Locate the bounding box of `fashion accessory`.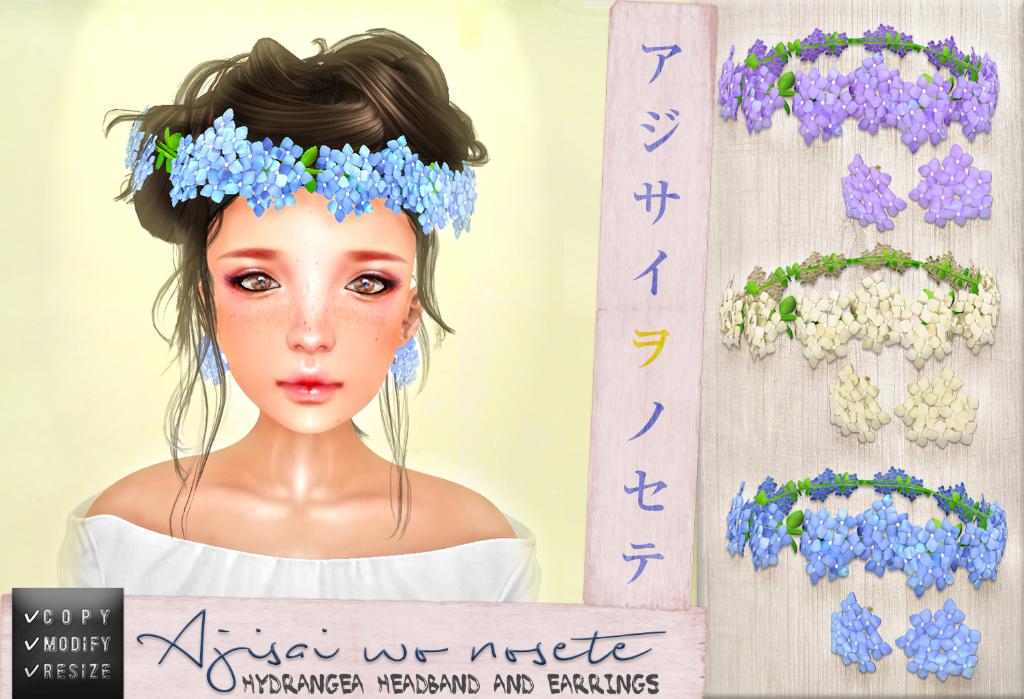
Bounding box: left=838, top=162, right=909, bottom=233.
